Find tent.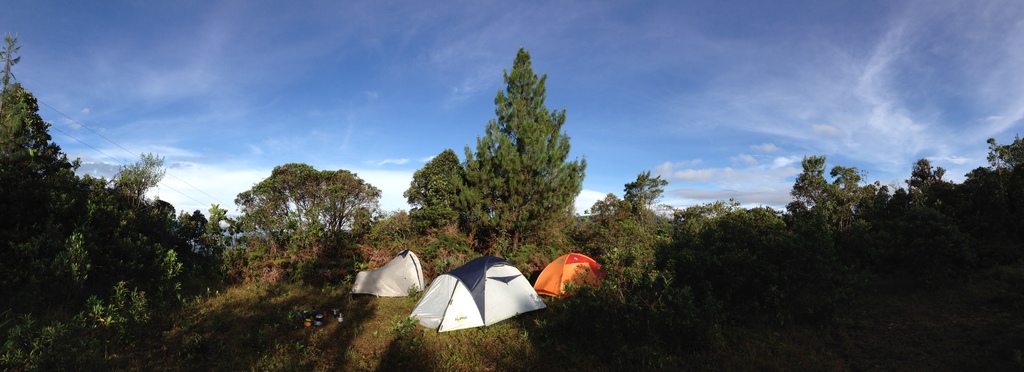
crop(355, 251, 429, 307).
